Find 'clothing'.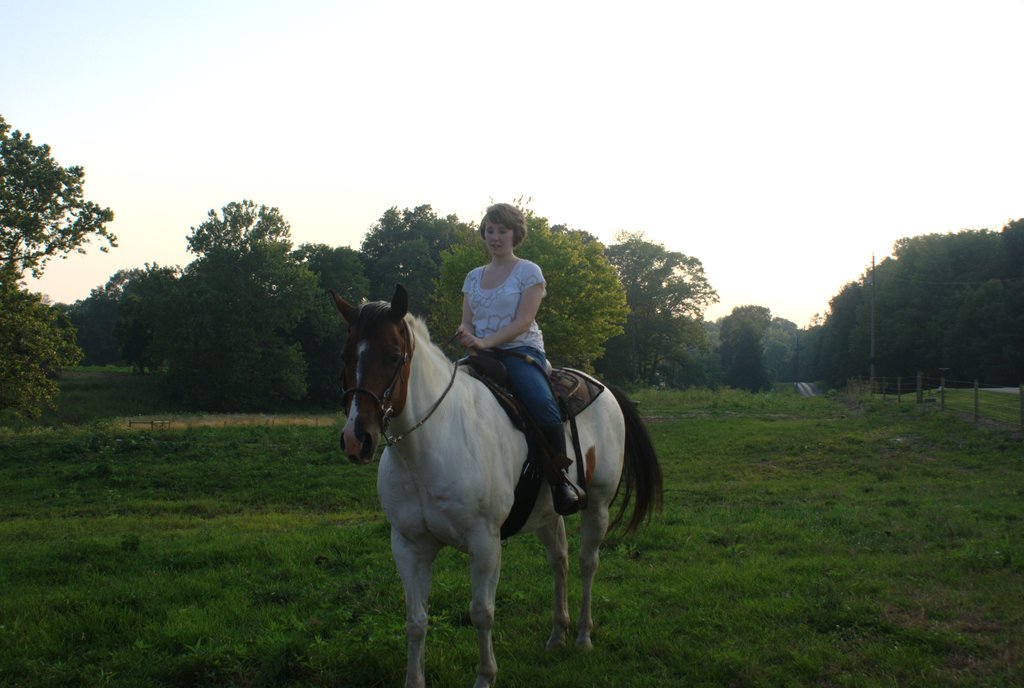
[452, 256, 569, 474].
